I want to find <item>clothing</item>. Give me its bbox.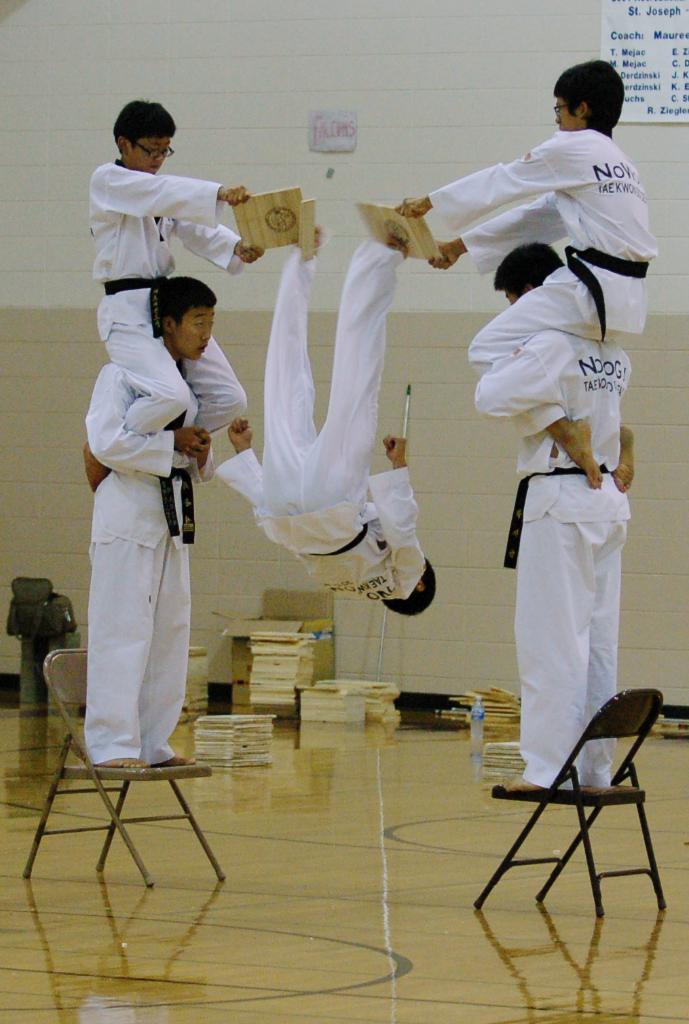
l=470, t=327, r=632, b=784.
